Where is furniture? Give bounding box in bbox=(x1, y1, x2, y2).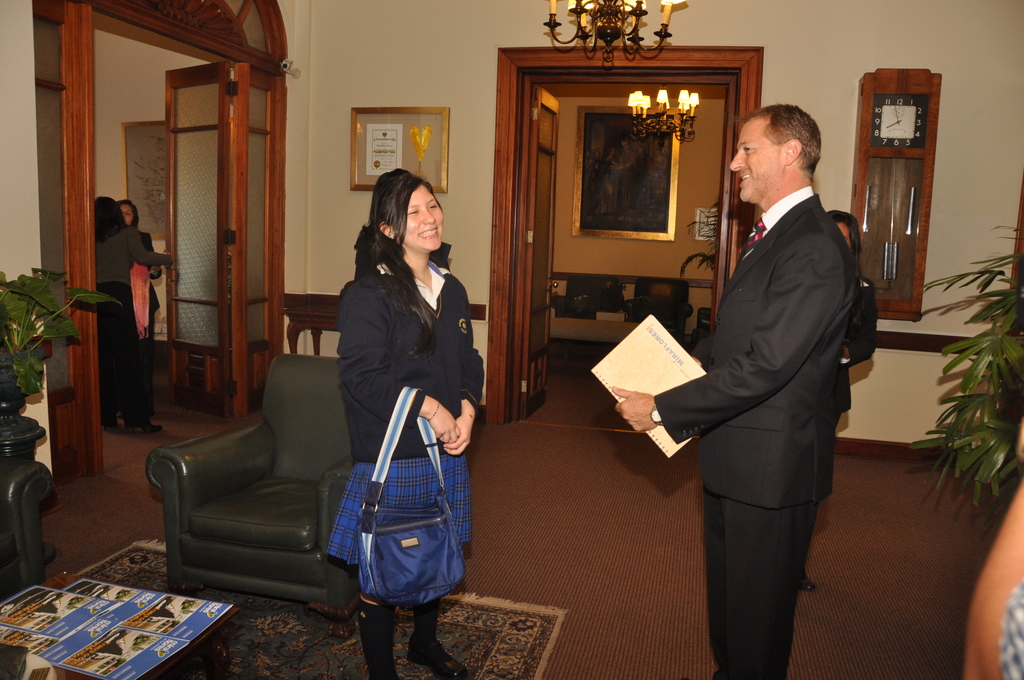
bbox=(284, 291, 489, 357).
